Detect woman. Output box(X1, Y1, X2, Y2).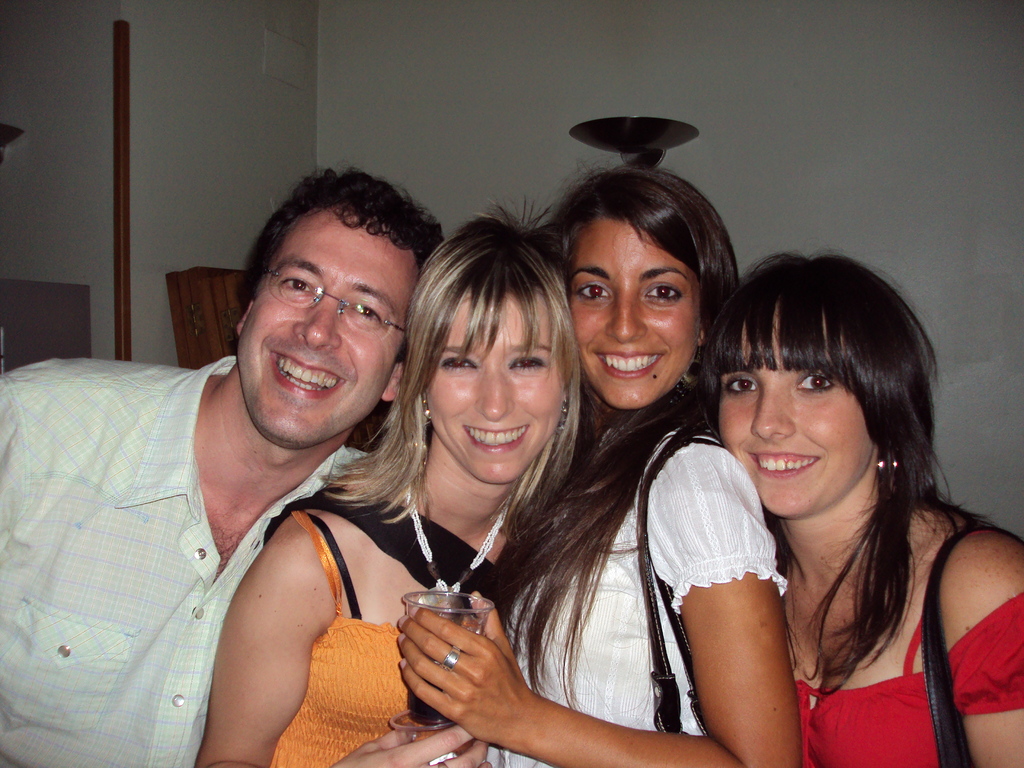
box(388, 160, 806, 767).
